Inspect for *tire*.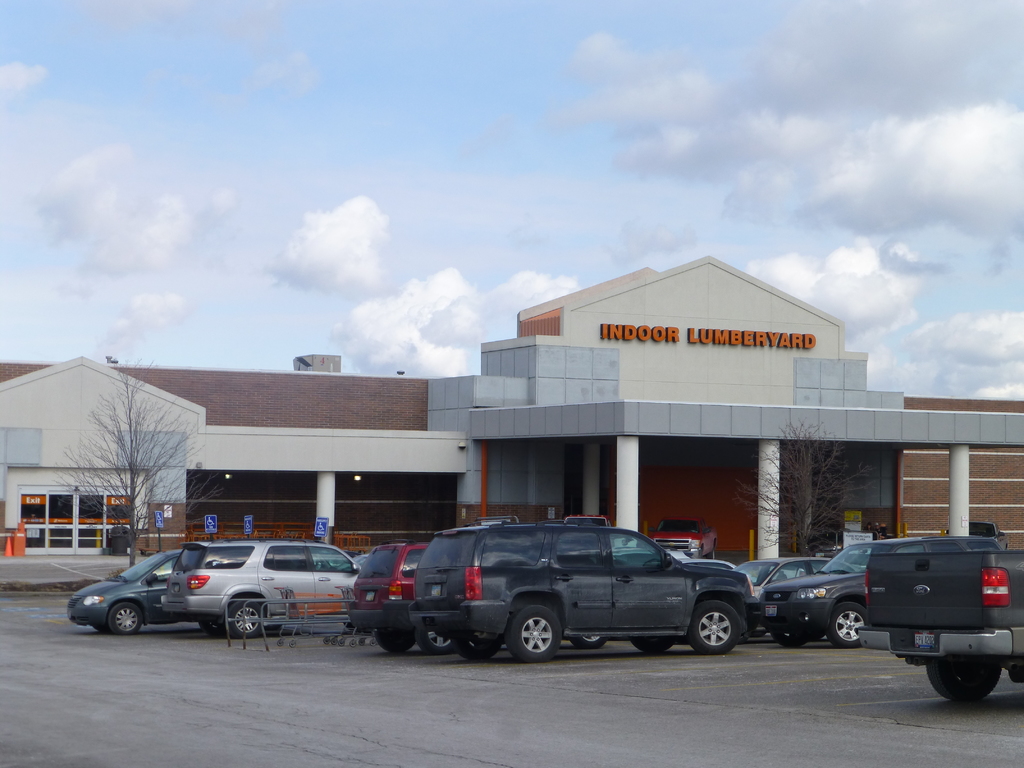
Inspection: pyautogui.locateOnScreen(932, 658, 1001, 701).
